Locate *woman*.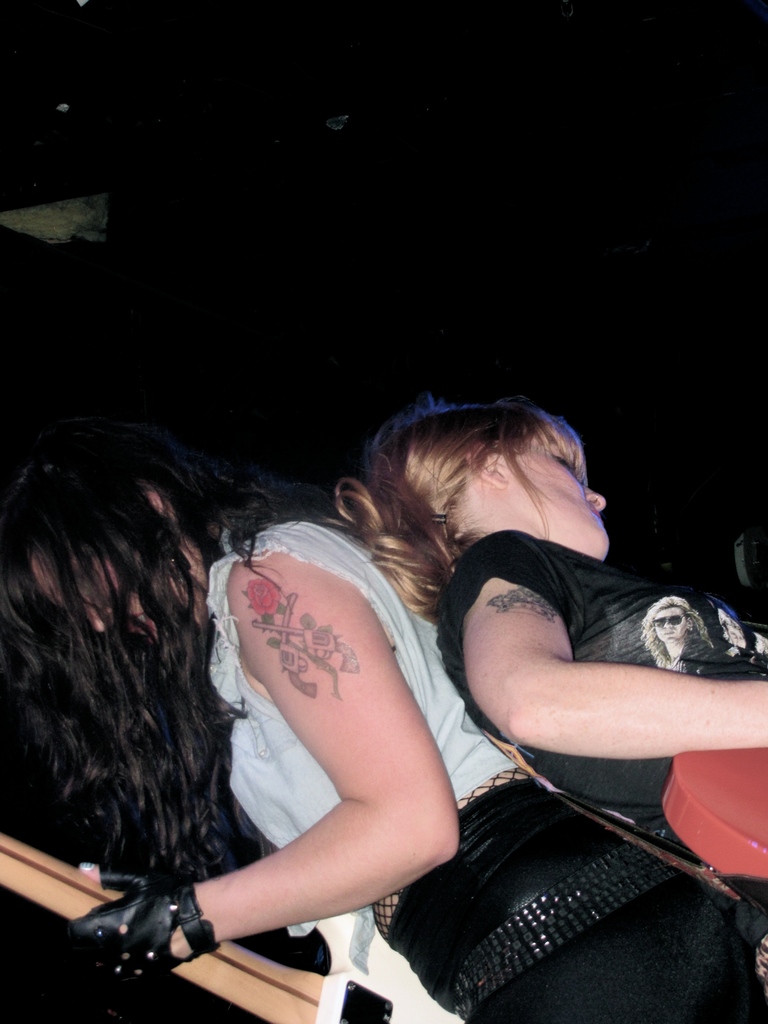
Bounding box: (0, 426, 767, 1023).
